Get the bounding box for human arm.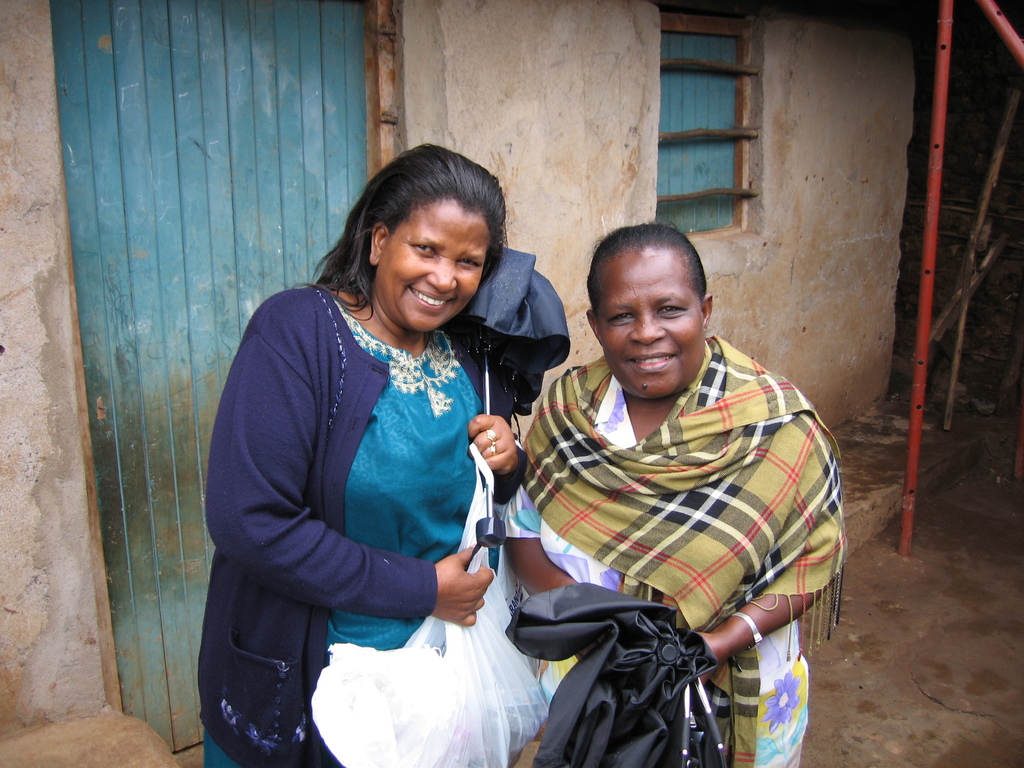
region(646, 400, 865, 687).
